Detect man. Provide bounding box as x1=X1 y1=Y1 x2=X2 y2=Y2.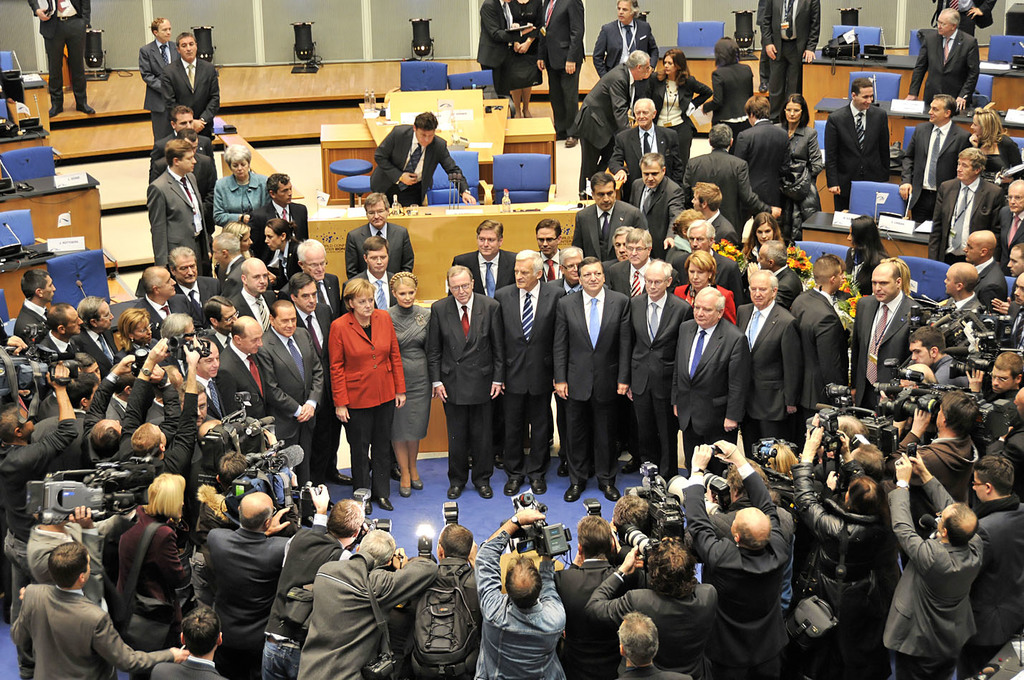
x1=572 y1=44 x2=656 y2=206.
